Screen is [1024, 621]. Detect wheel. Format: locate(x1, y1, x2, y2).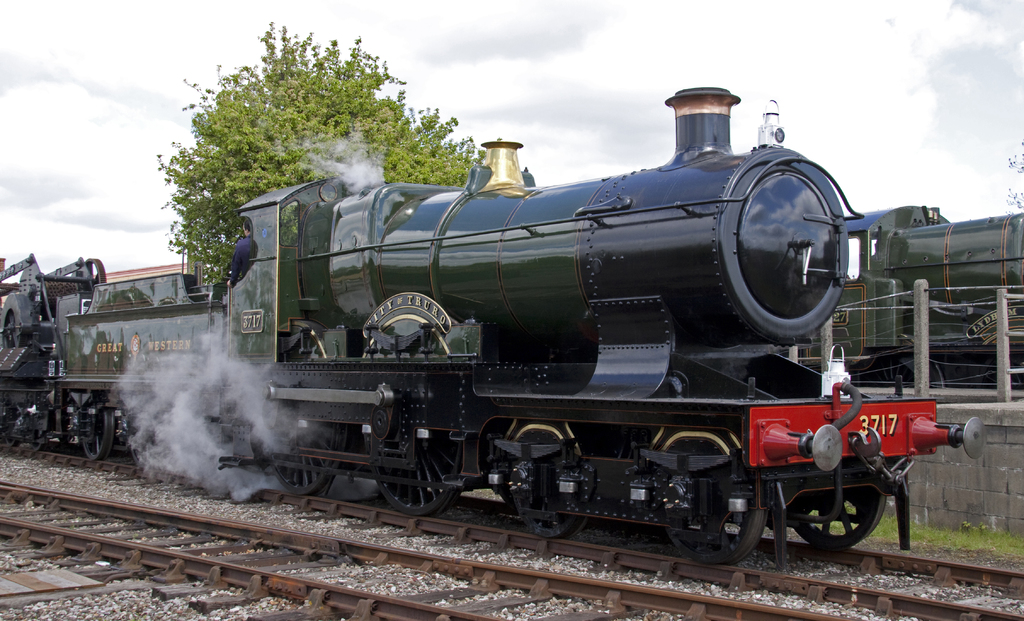
locate(263, 414, 342, 495).
